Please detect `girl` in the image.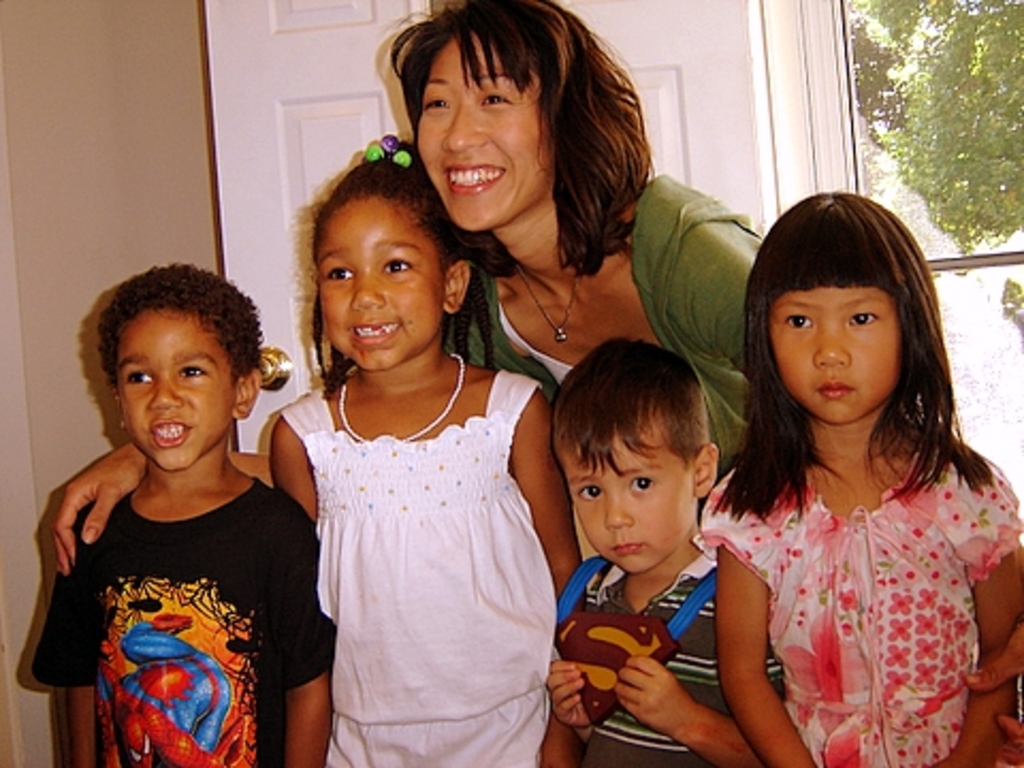
crop(271, 130, 591, 766).
